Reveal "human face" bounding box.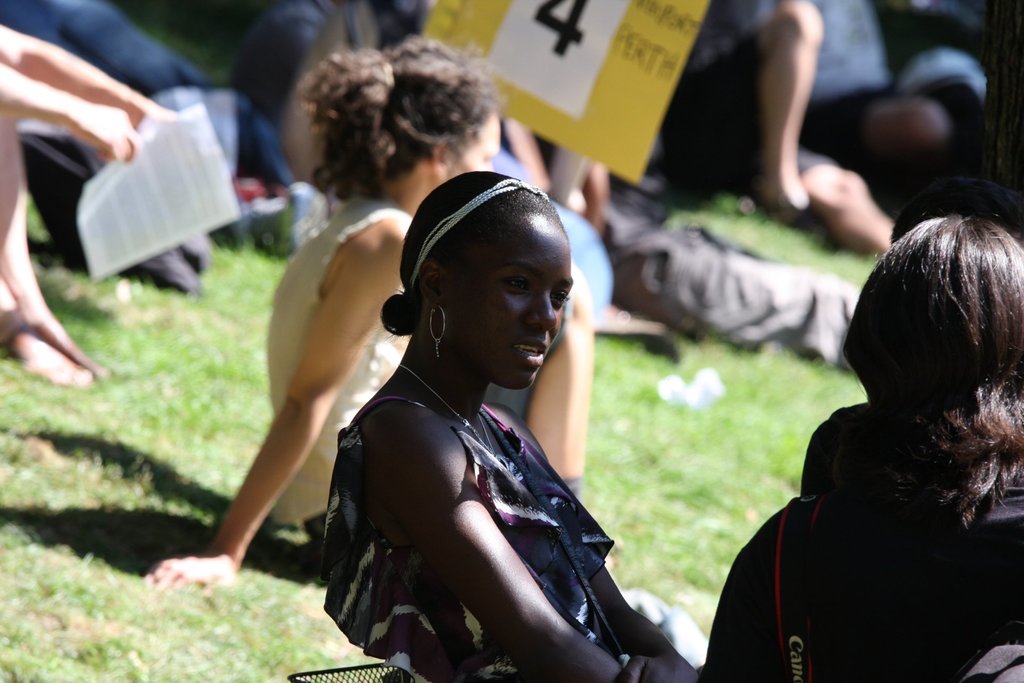
Revealed: bbox=[442, 220, 572, 391].
